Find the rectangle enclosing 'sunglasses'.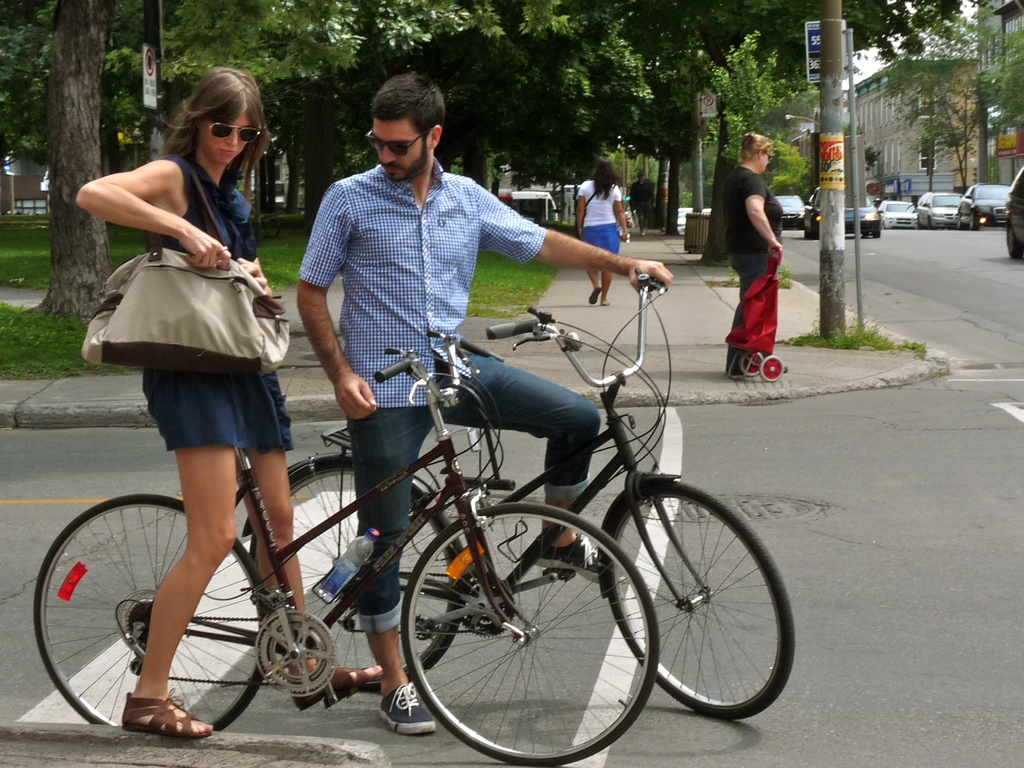
[203,118,260,142].
